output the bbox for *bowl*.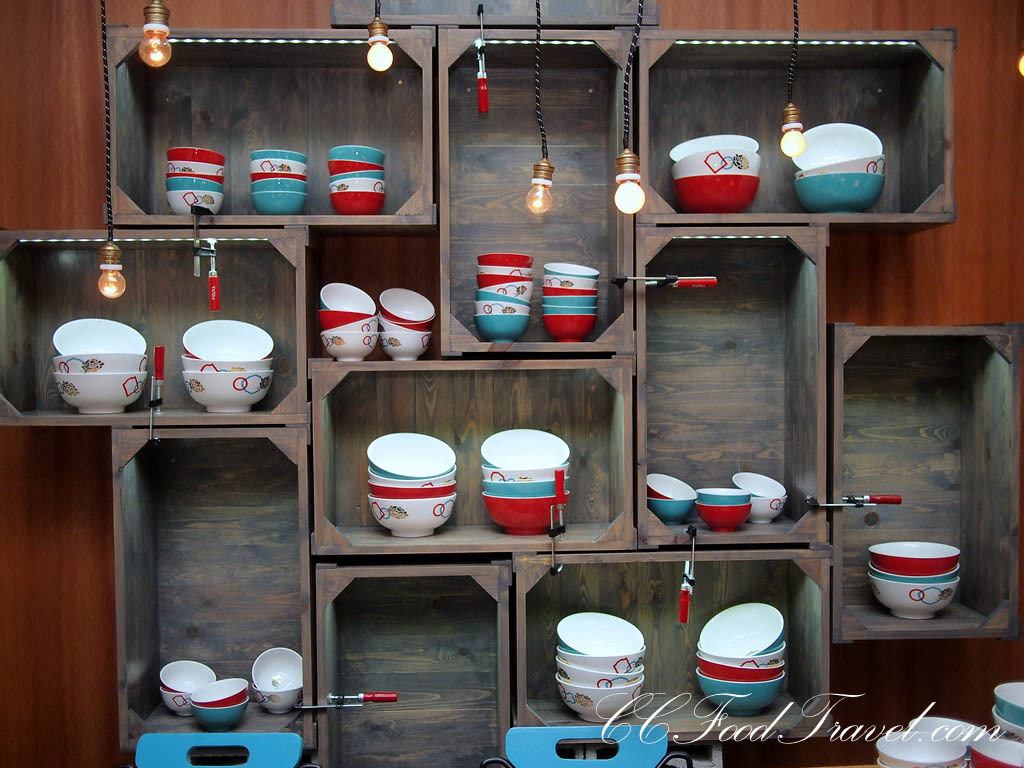
<bbox>188, 701, 246, 734</bbox>.
